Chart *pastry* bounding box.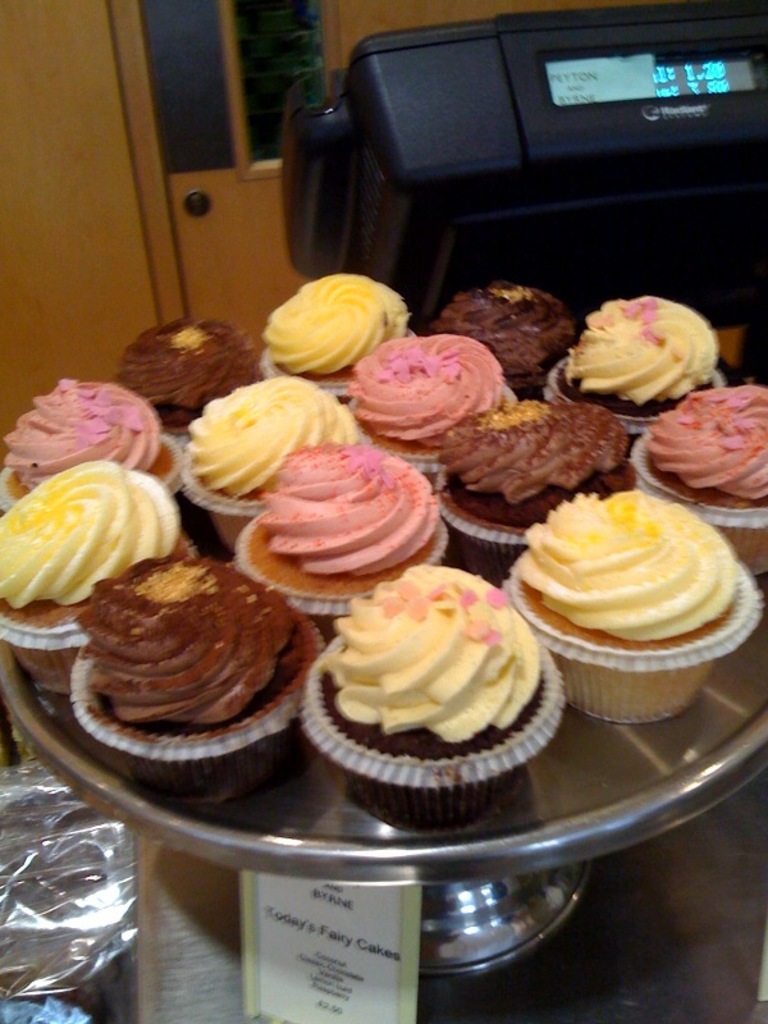
Charted: (x1=502, y1=494, x2=756, y2=728).
